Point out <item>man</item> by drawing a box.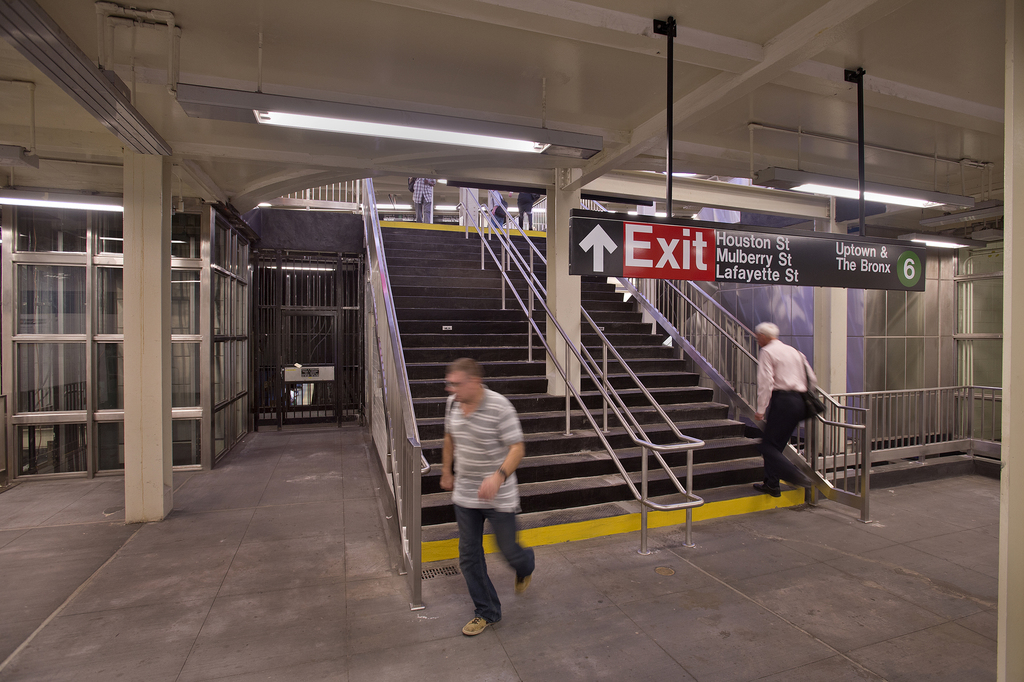
<bbox>485, 190, 504, 229</bbox>.
